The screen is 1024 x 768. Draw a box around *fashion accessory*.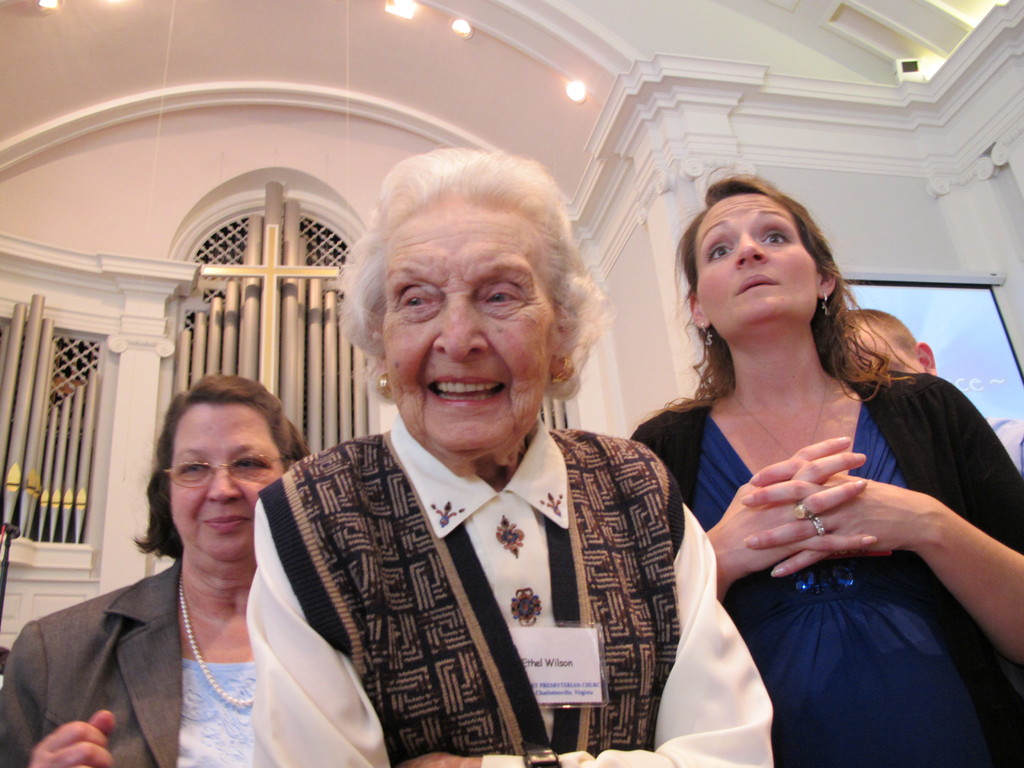
{"x1": 178, "y1": 573, "x2": 256, "y2": 711}.
